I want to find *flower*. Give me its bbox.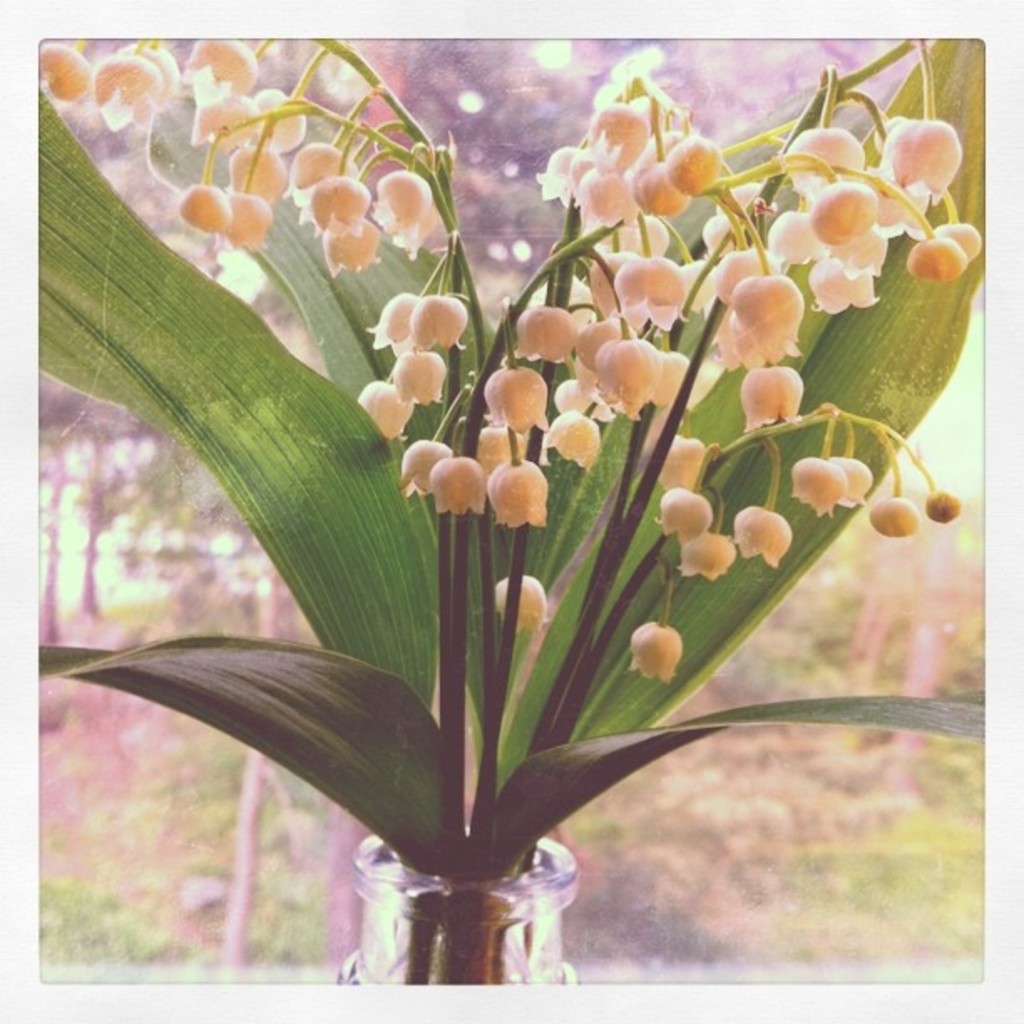
[x1=828, y1=455, x2=870, y2=505].
